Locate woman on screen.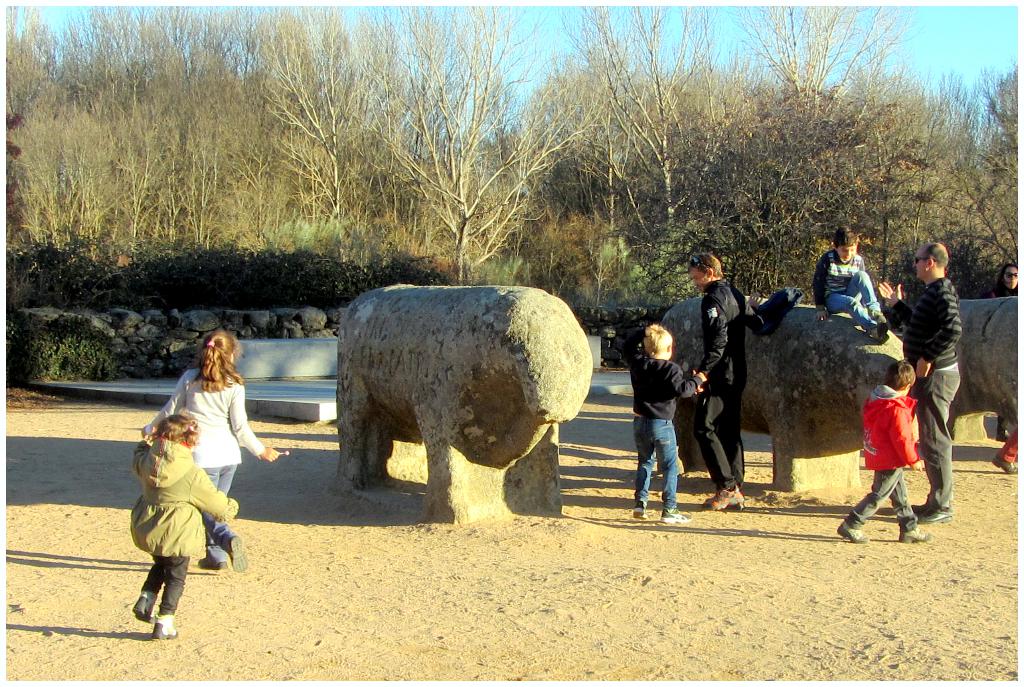
On screen at <bbox>988, 264, 1021, 442</bbox>.
